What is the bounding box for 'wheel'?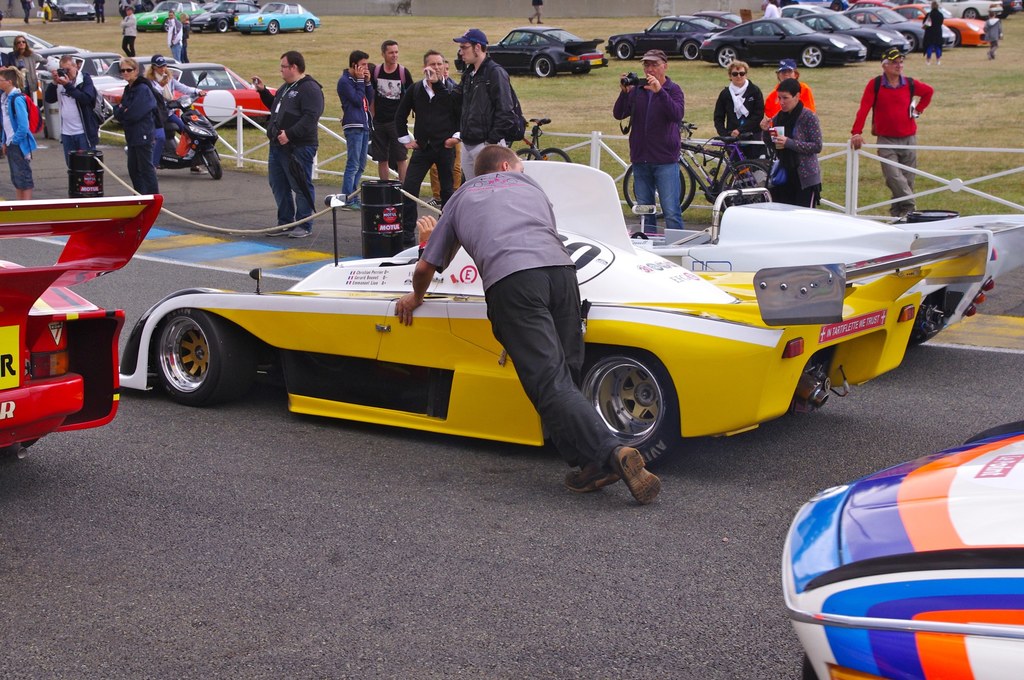
{"left": 804, "top": 654, "right": 819, "bottom": 679}.
